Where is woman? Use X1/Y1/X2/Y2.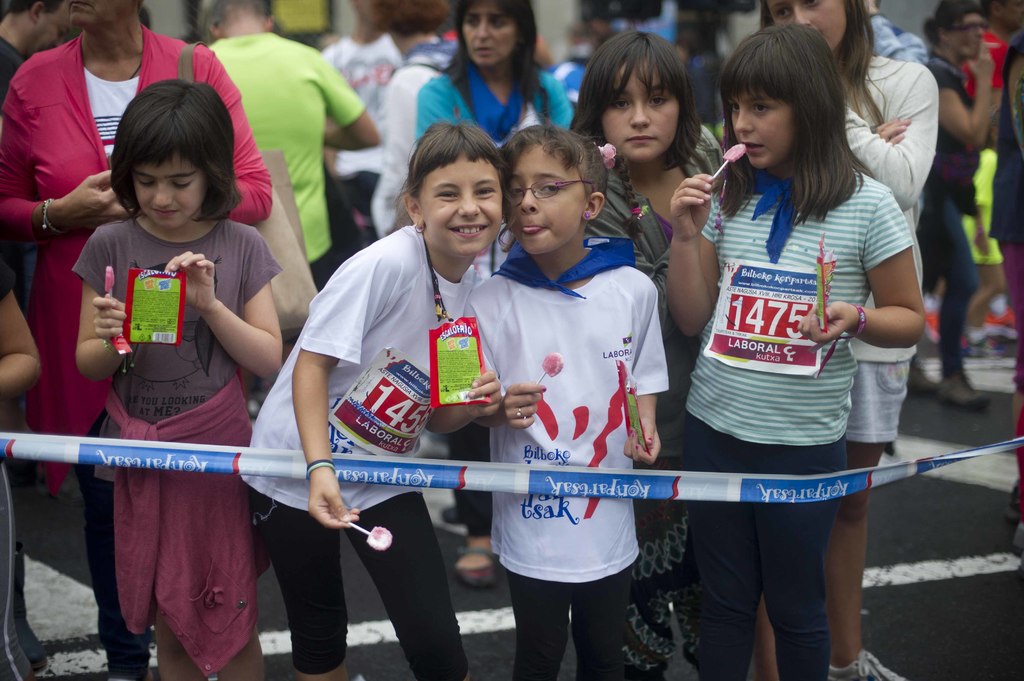
413/0/580/173.
